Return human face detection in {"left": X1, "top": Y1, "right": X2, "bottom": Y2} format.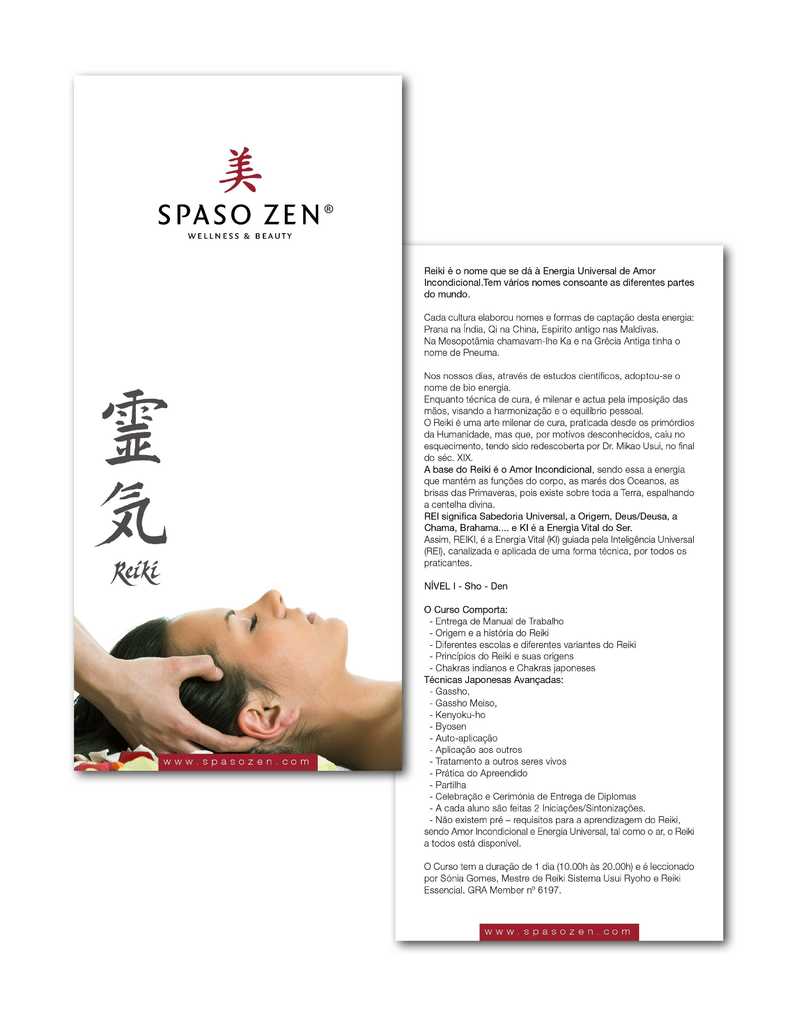
{"left": 159, "top": 588, "right": 350, "bottom": 700}.
